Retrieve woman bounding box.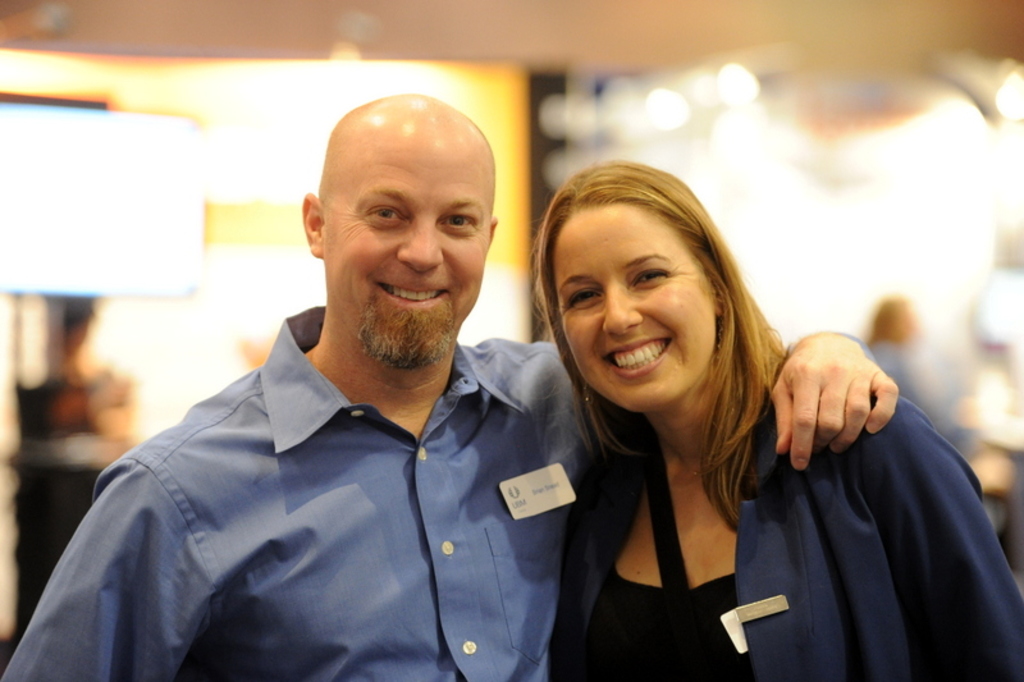
Bounding box: box(550, 155, 1023, 681).
